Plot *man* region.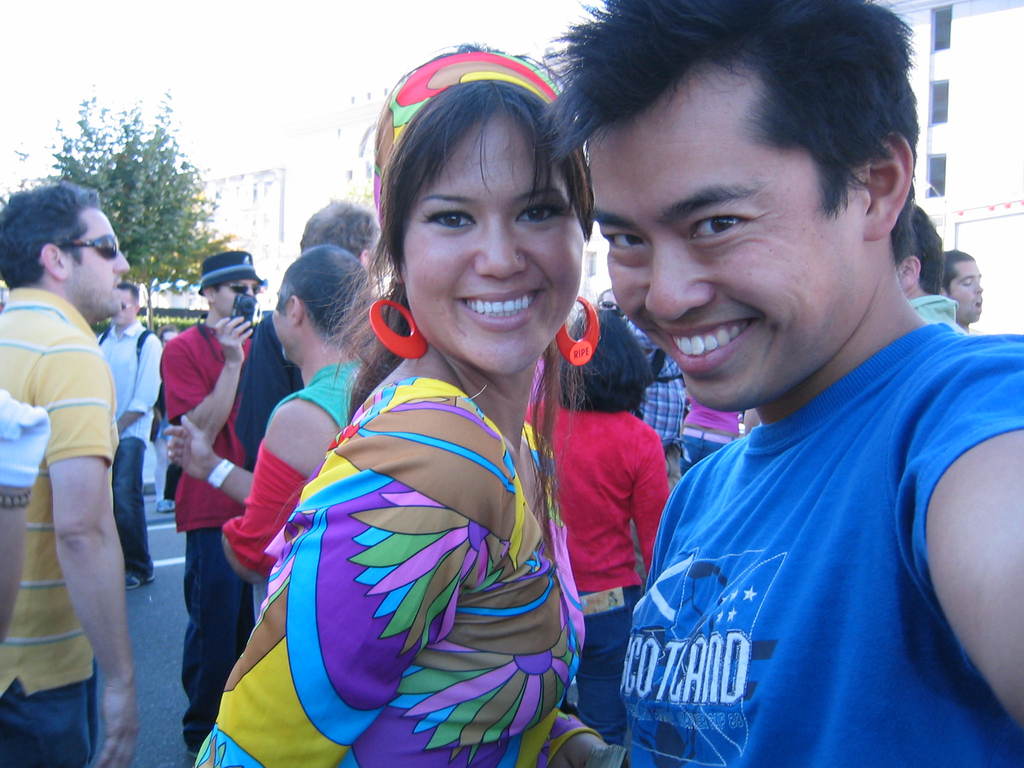
Plotted at x1=595 y1=289 x2=620 y2=321.
